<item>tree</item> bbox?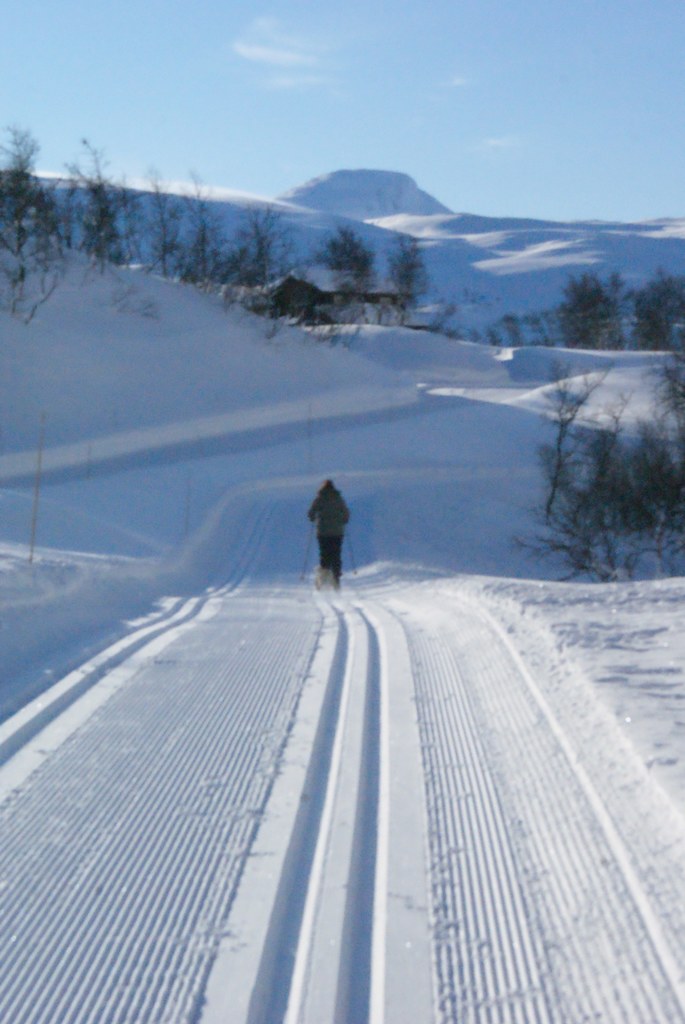
245:205:284:290
